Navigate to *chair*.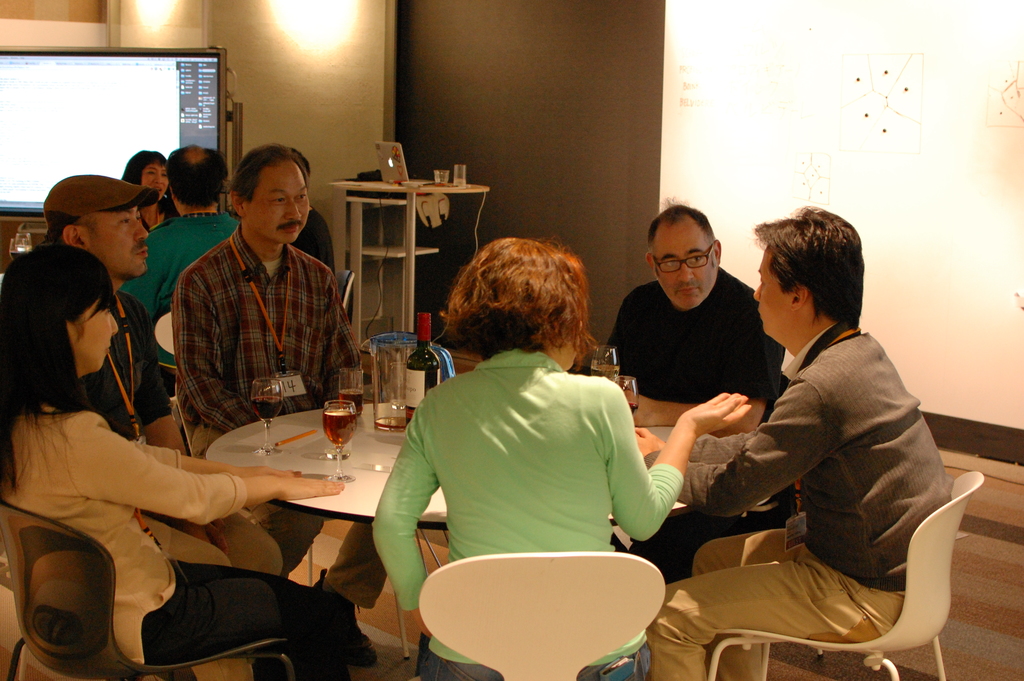
Navigation target: x1=709, y1=475, x2=986, y2=680.
